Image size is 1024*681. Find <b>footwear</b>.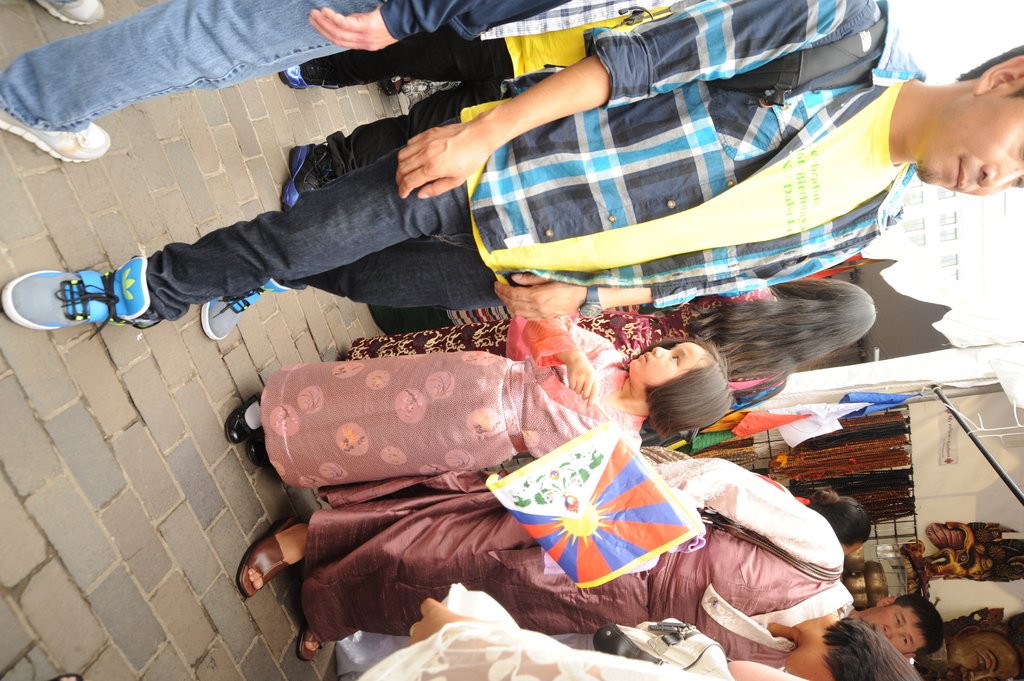
left=230, top=513, right=304, bottom=602.
